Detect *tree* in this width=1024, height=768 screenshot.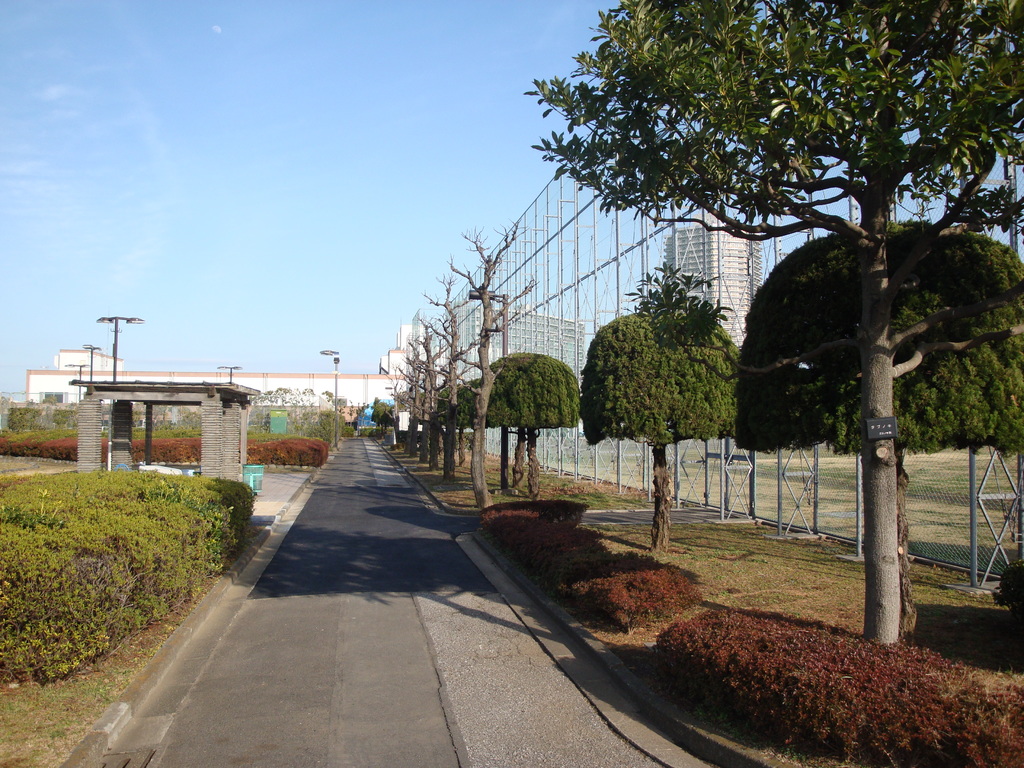
Detection: bbox=[370, 401, 392, 441].
